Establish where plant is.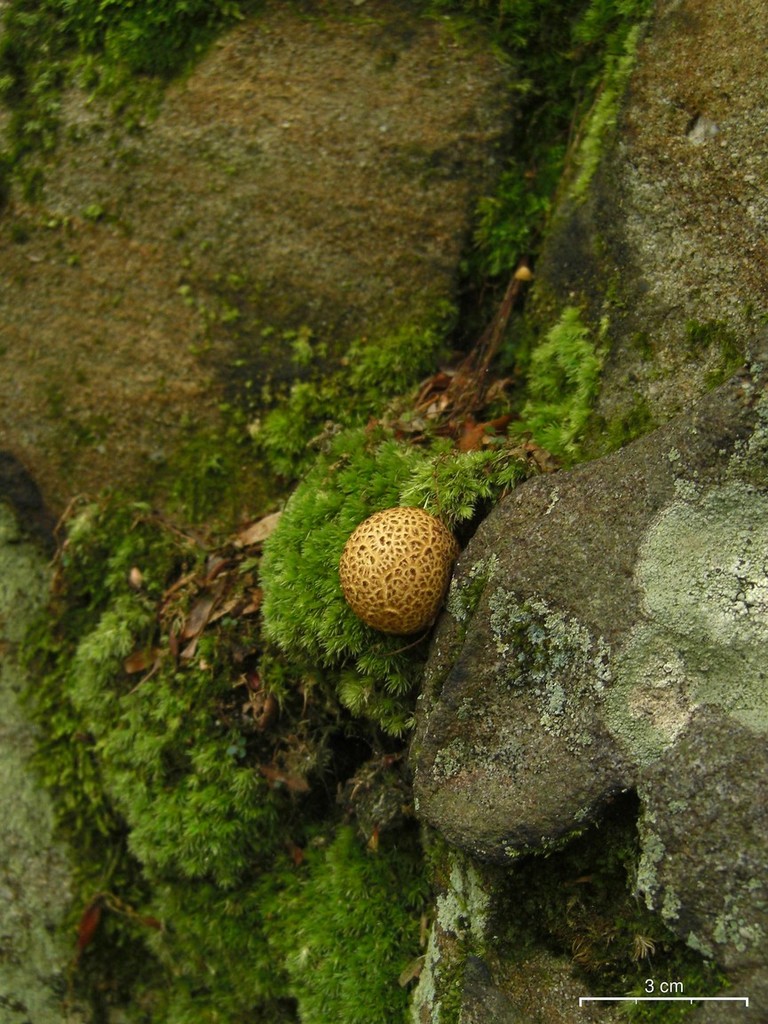
Established at region(0, 4, 767, 1023).
